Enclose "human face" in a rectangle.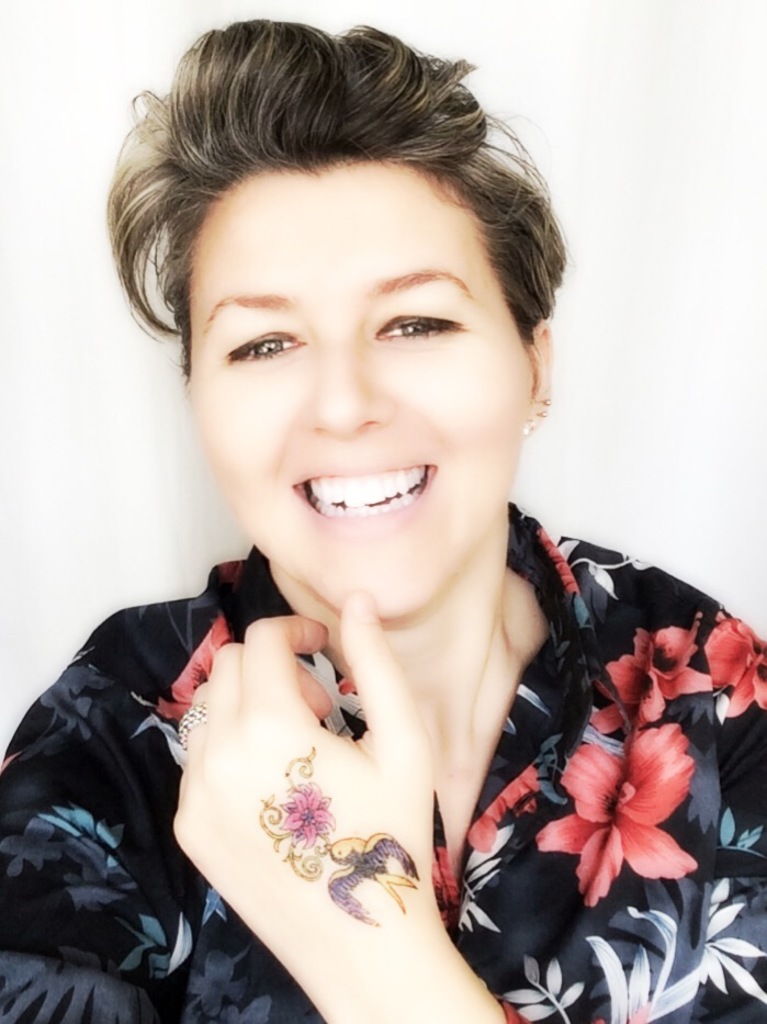
[187, 155, 533, 637].
